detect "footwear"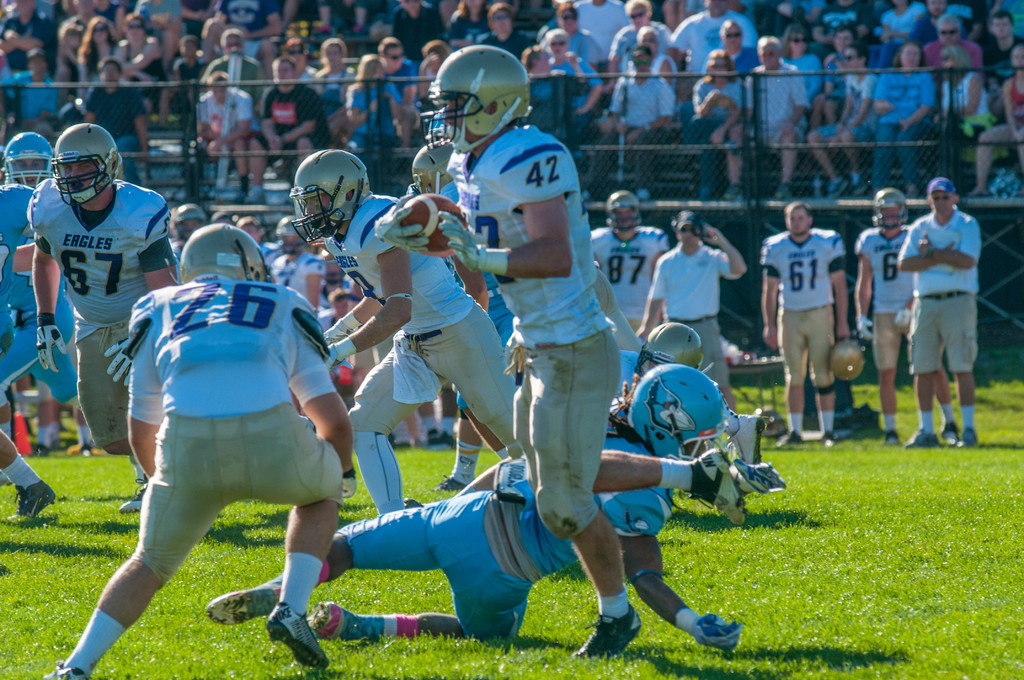
[left=730, top=451, right=785, bottom=498]
